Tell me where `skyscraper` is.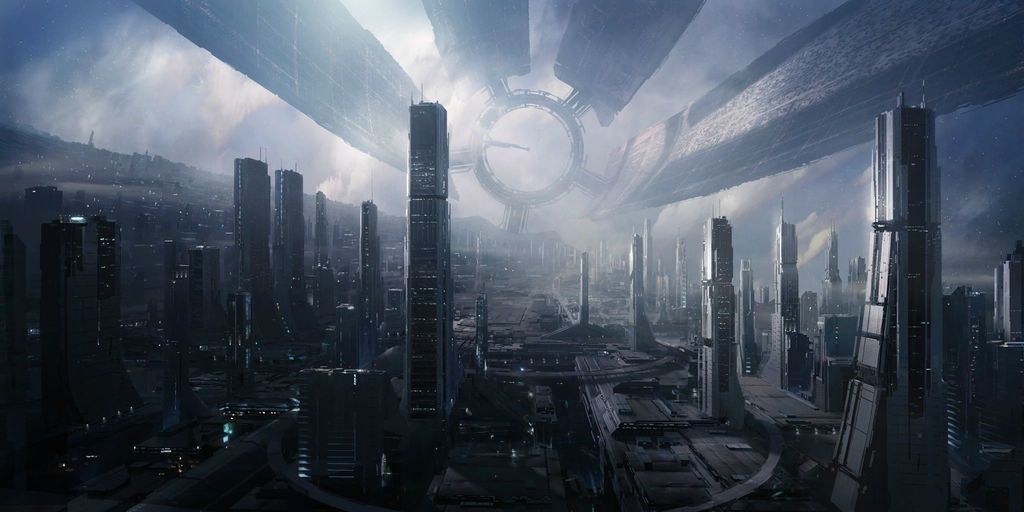
`skyscraper` is at [227,156,287,385].
